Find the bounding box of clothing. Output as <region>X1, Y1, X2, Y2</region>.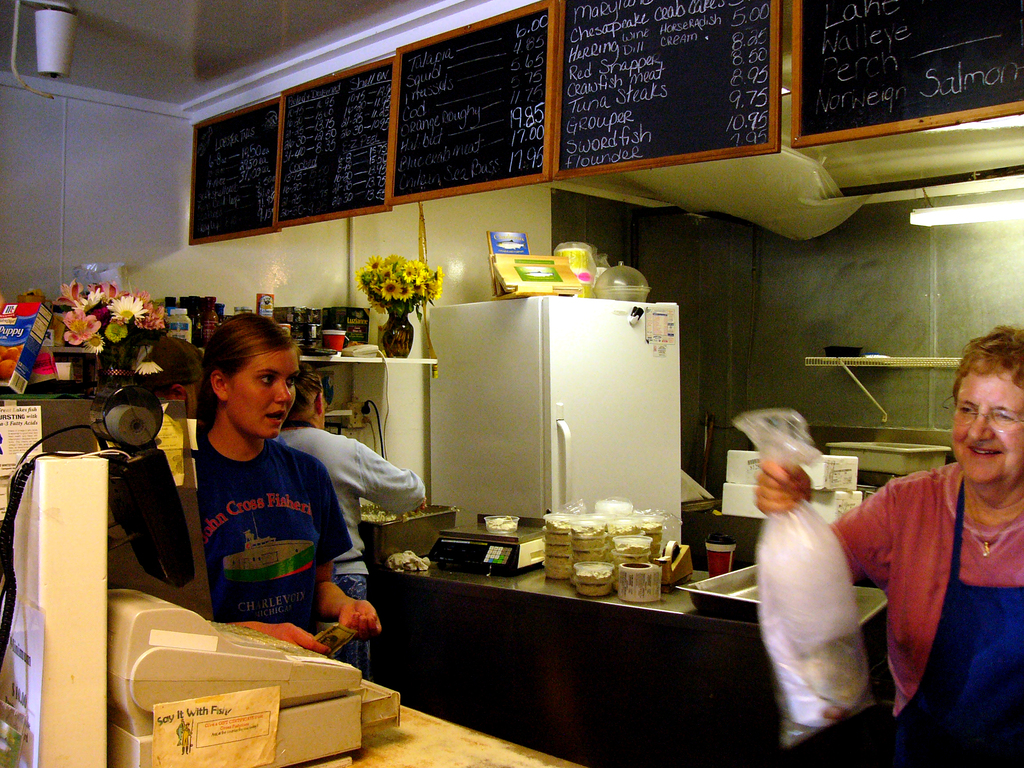
<region>269, 415, 427, 678</region>.
